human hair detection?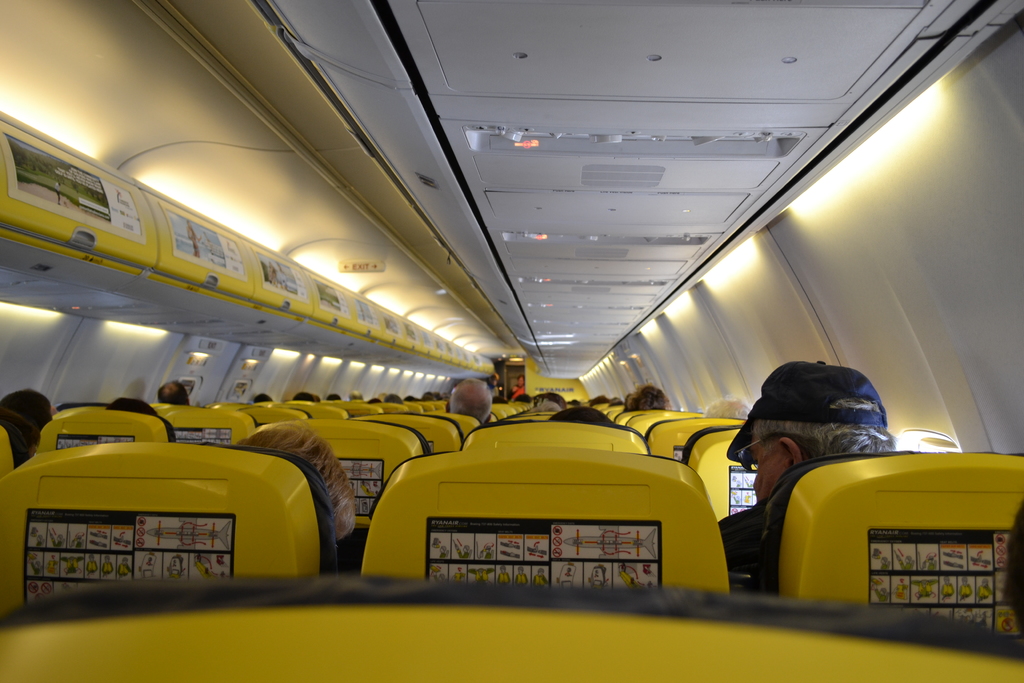
region(158, 381, 189, 404)
